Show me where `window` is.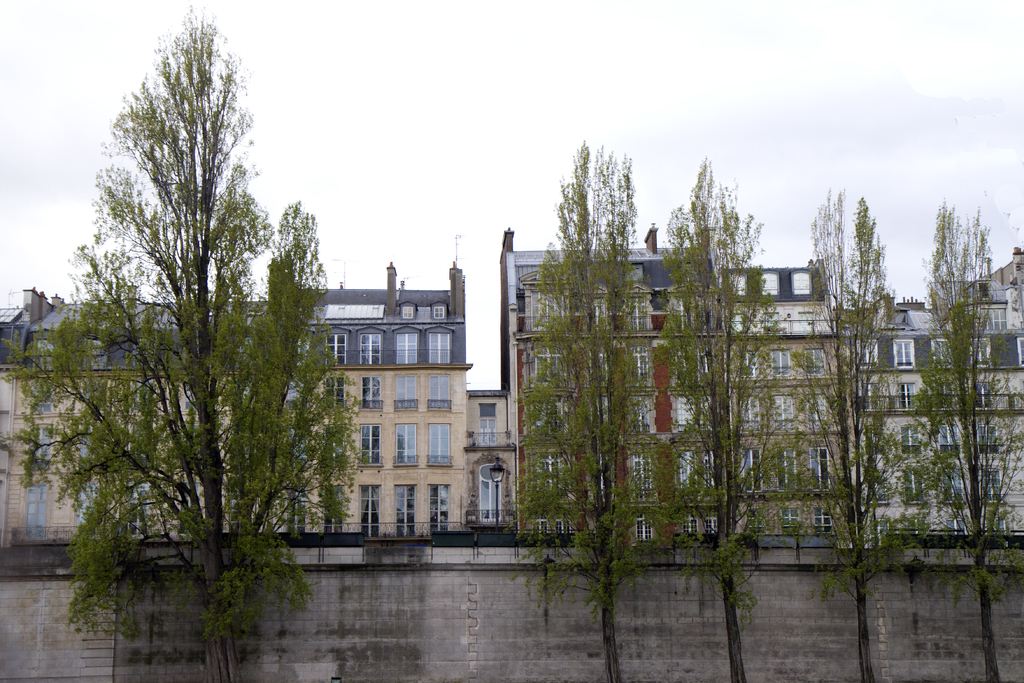
`window` is at <bbox>674, 399, 699, 438</bbox>.
